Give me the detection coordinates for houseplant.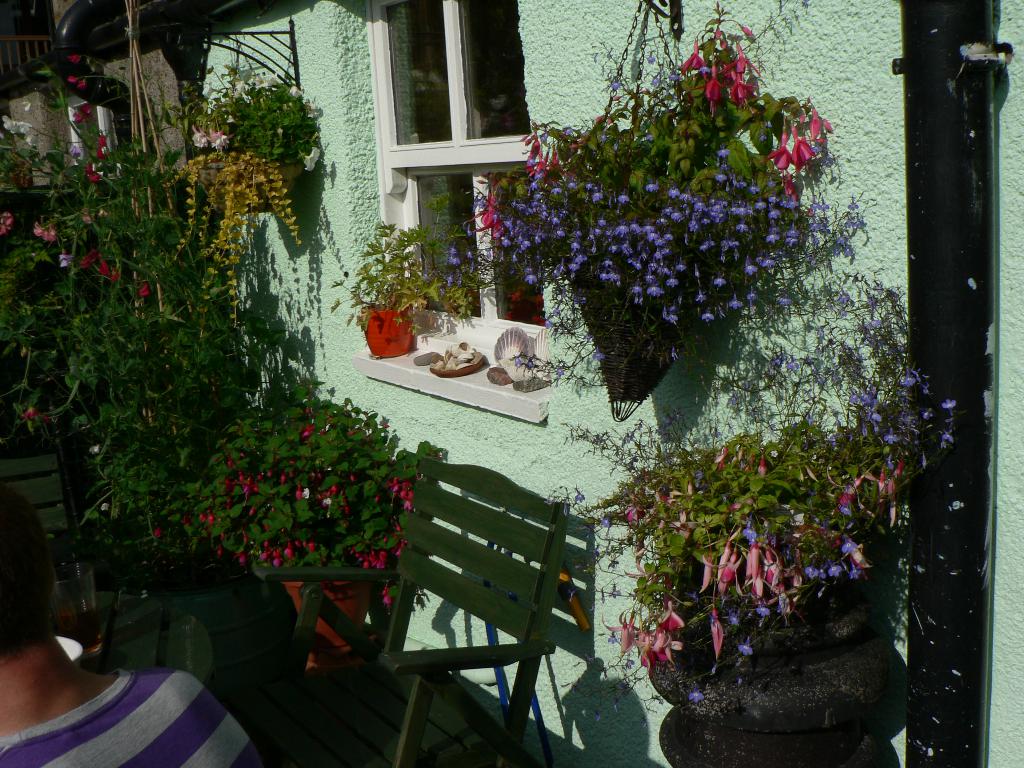
bbox(154, 367, 448, 666).
